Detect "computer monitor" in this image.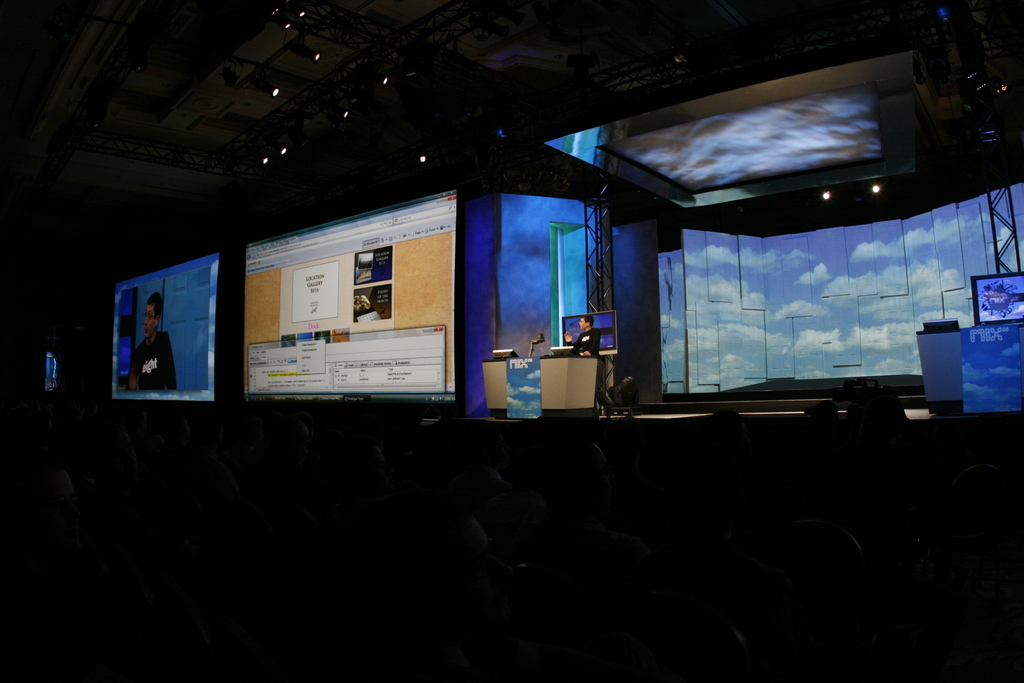
Detection: (x1=976, y1=270, x2=1023, y2=328).
